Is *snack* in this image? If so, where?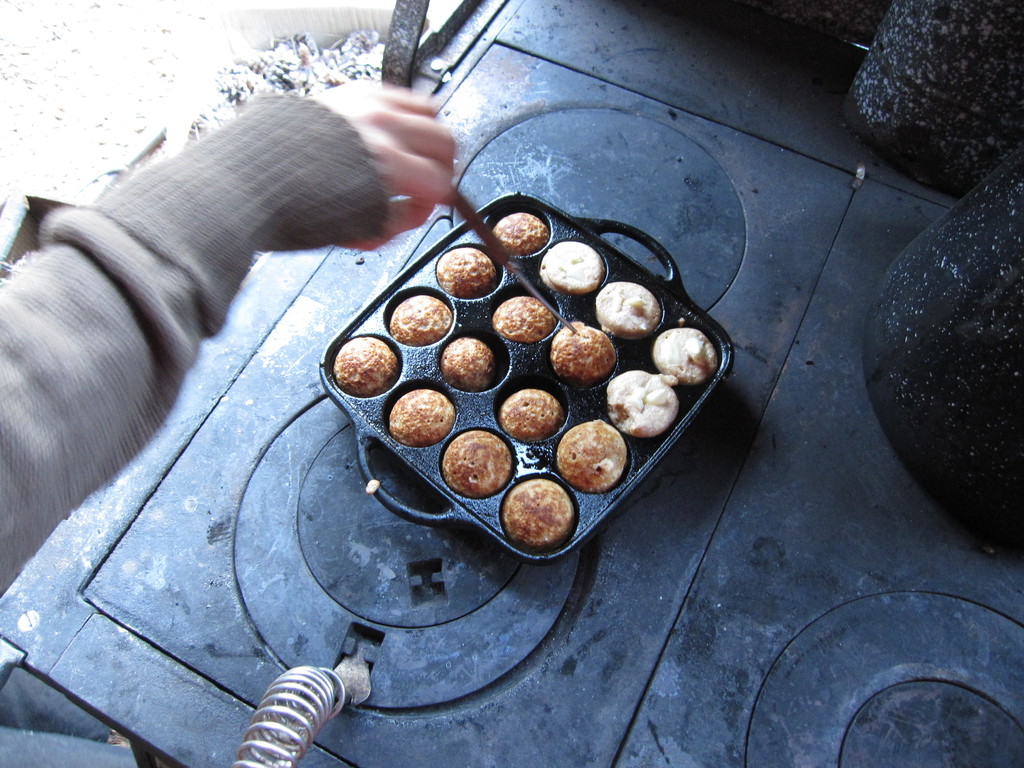
Yes, at (552,420,632,492).
